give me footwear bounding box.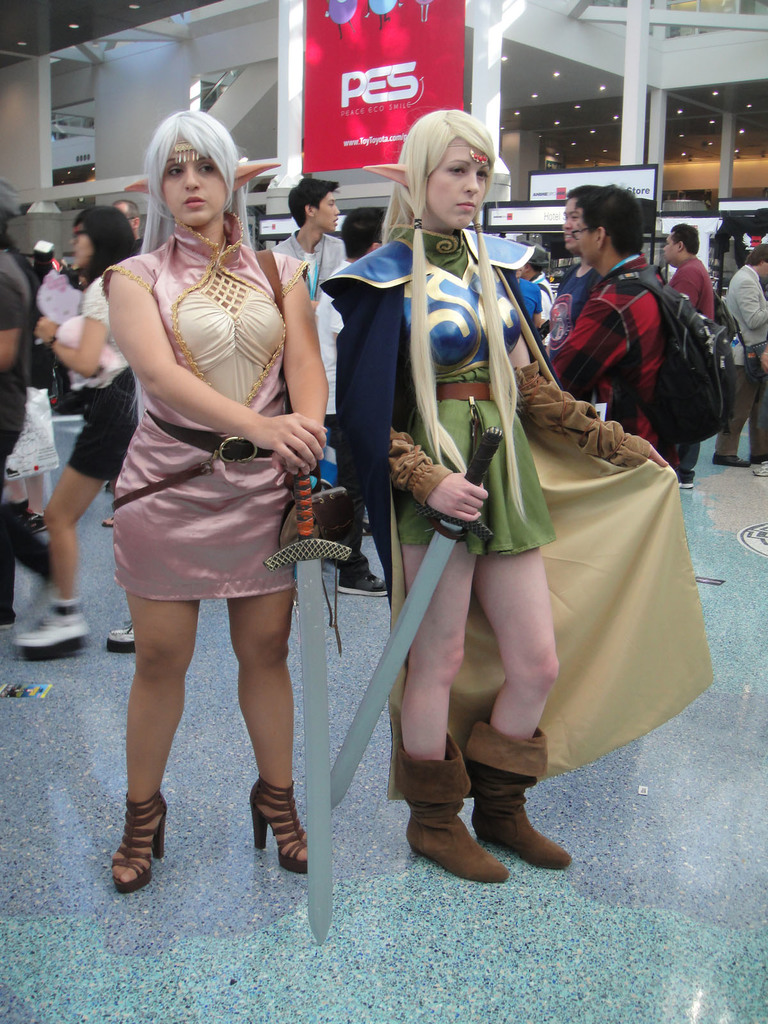
locate(337, 573, 391, 597).
